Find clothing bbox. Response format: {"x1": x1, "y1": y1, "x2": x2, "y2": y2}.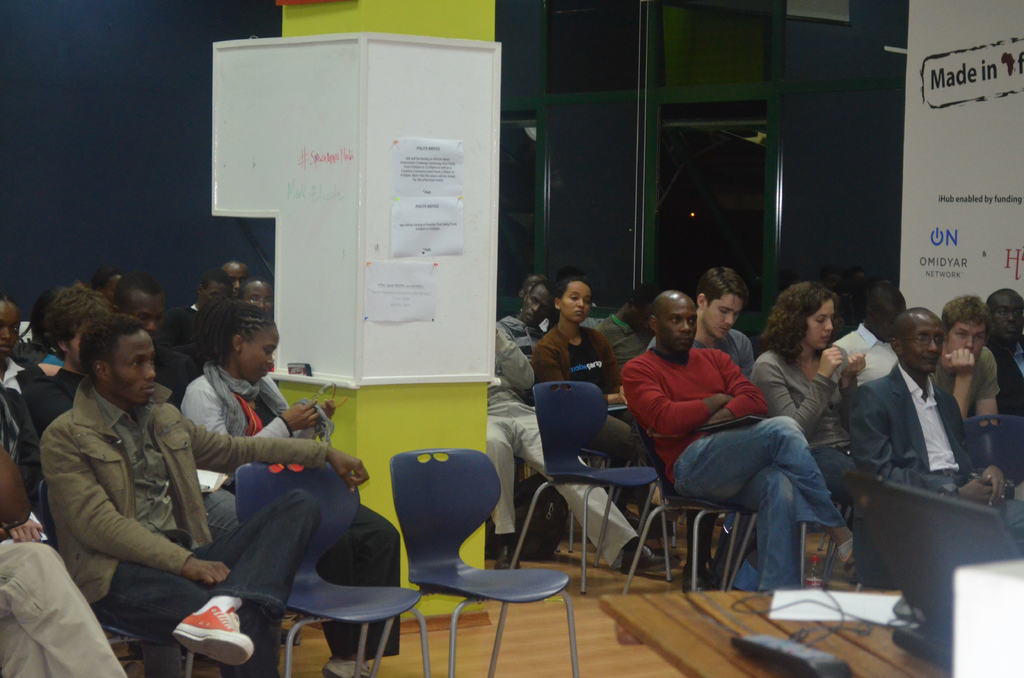
{"x1": 177, "y1": 359, "x2": 325, "y2": 546}.
